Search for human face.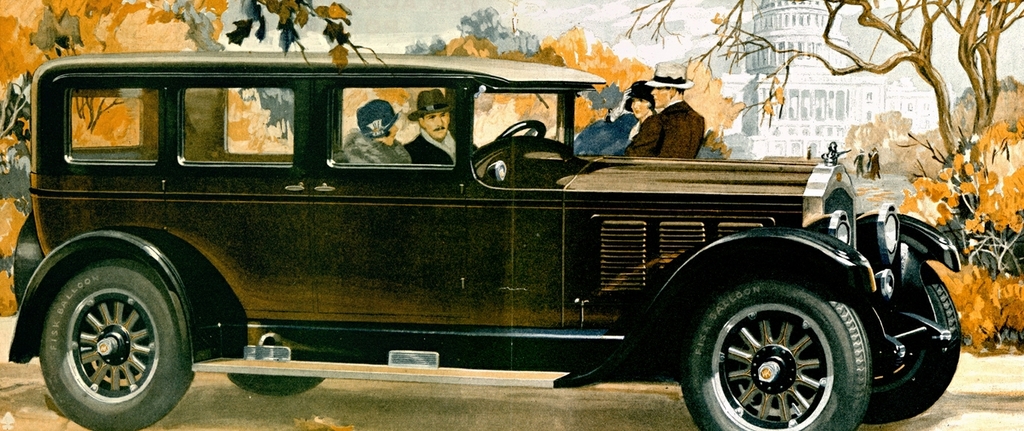
Found at region(382, 122, 399, 146).
